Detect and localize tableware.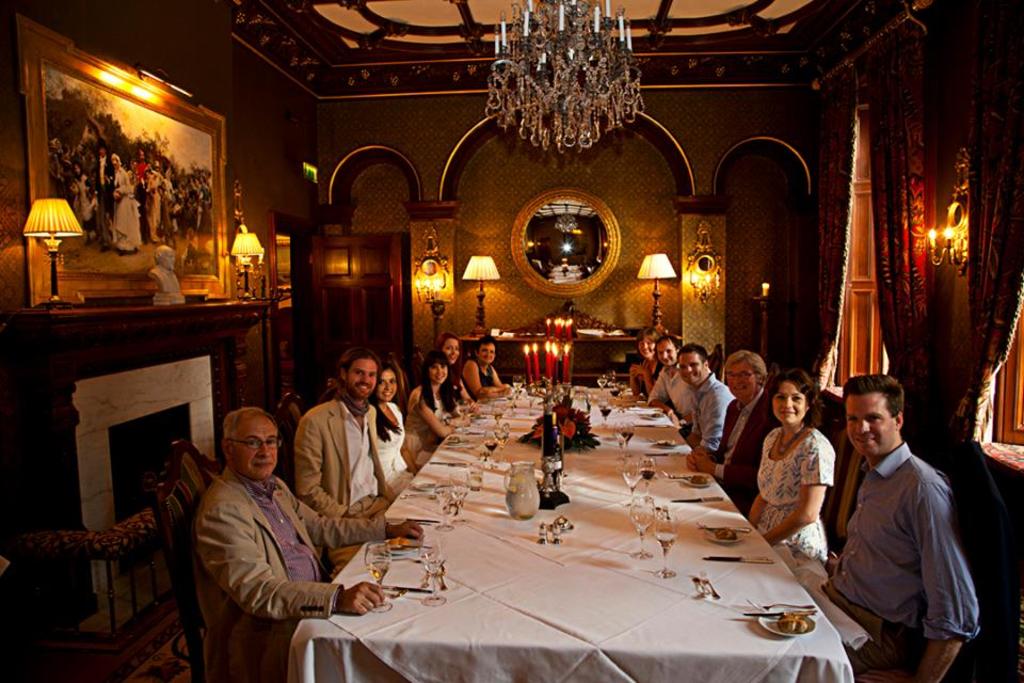
Localized at 629, 490, 656, 561.
